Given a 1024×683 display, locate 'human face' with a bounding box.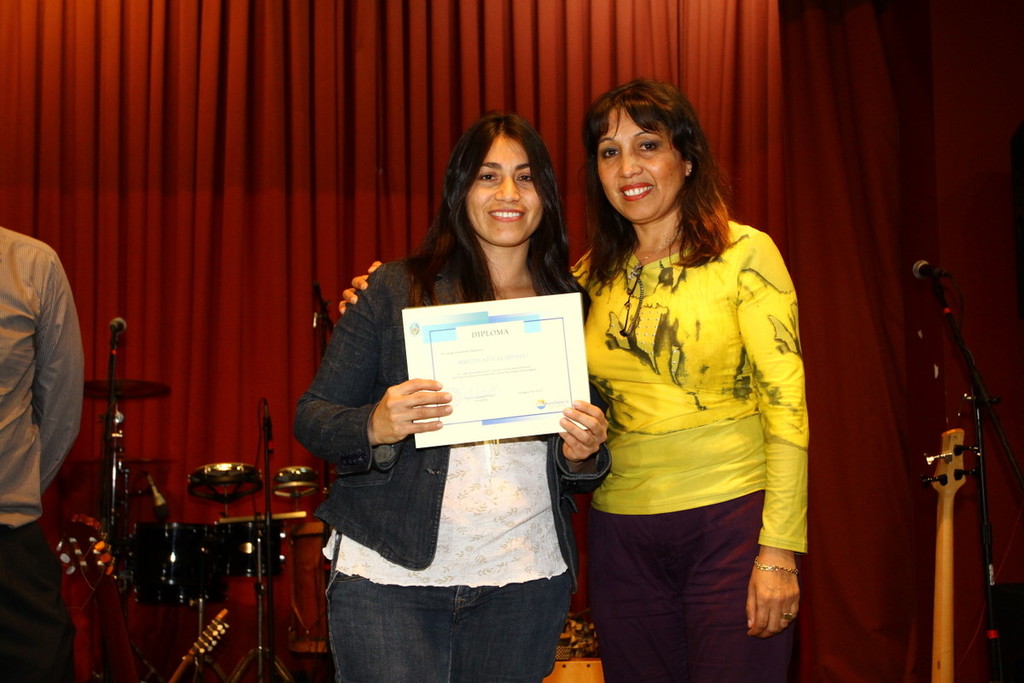
Located: (464,131,547,248).
